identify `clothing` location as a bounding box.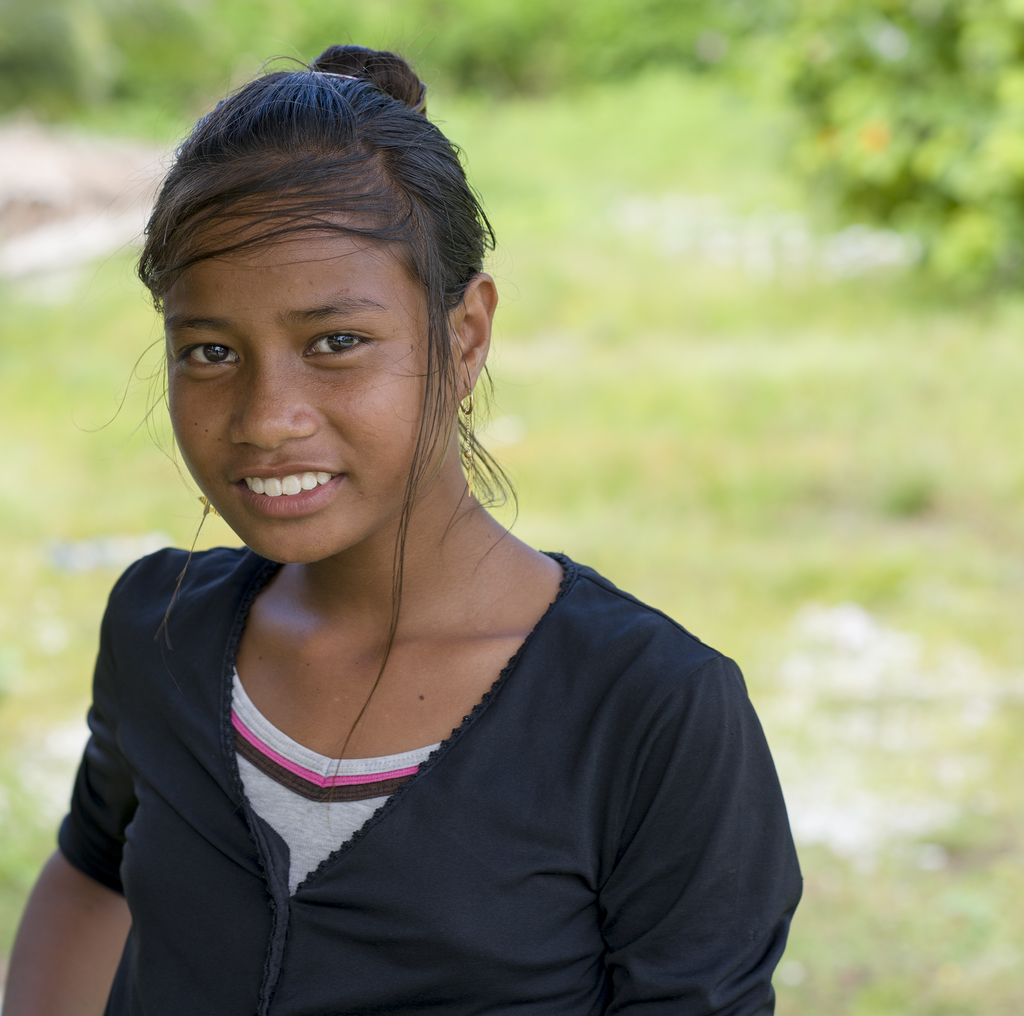
pyautogui.locateOnScreen(56, 490, 771, 994).
